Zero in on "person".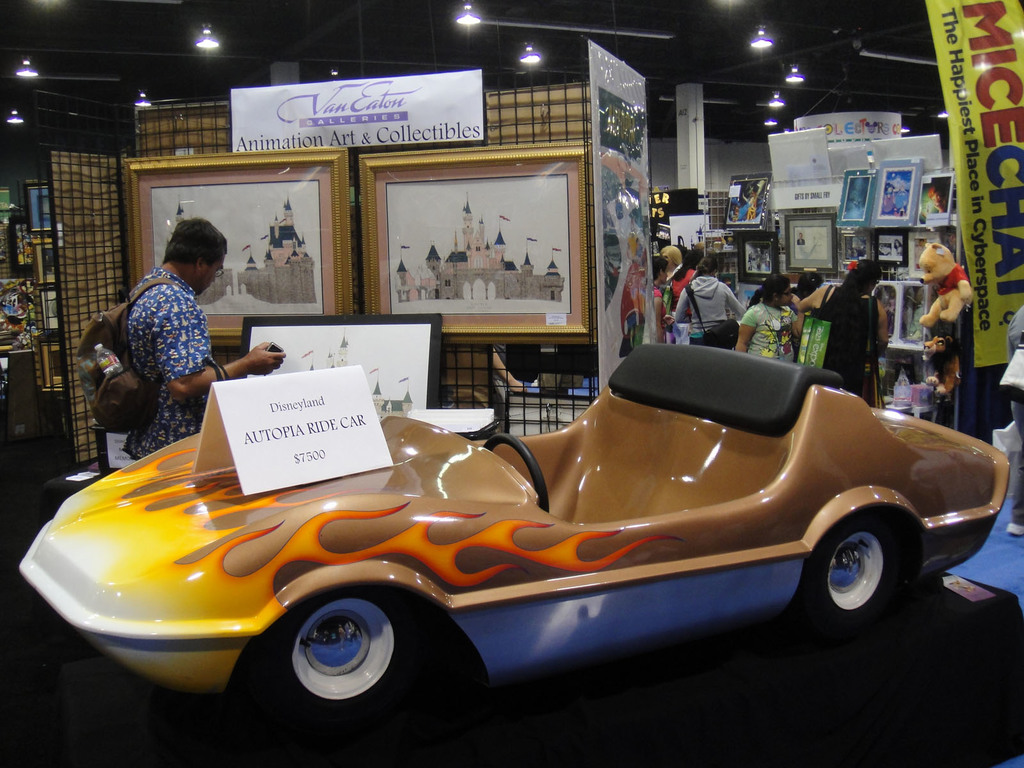
Zeroed in: BBox(621, 234, 643, 355).
